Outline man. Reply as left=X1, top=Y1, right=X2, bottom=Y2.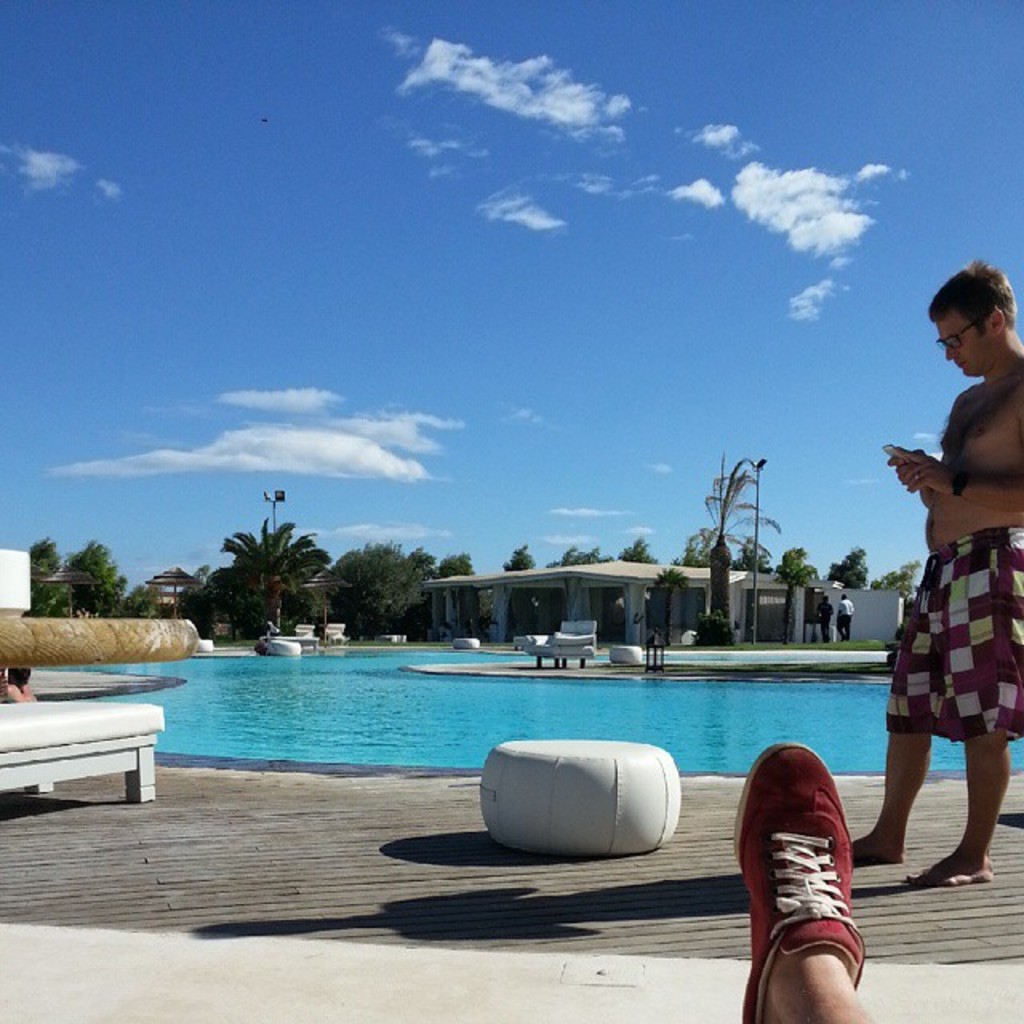
left=837, top=594, right=854, bottom=634.
